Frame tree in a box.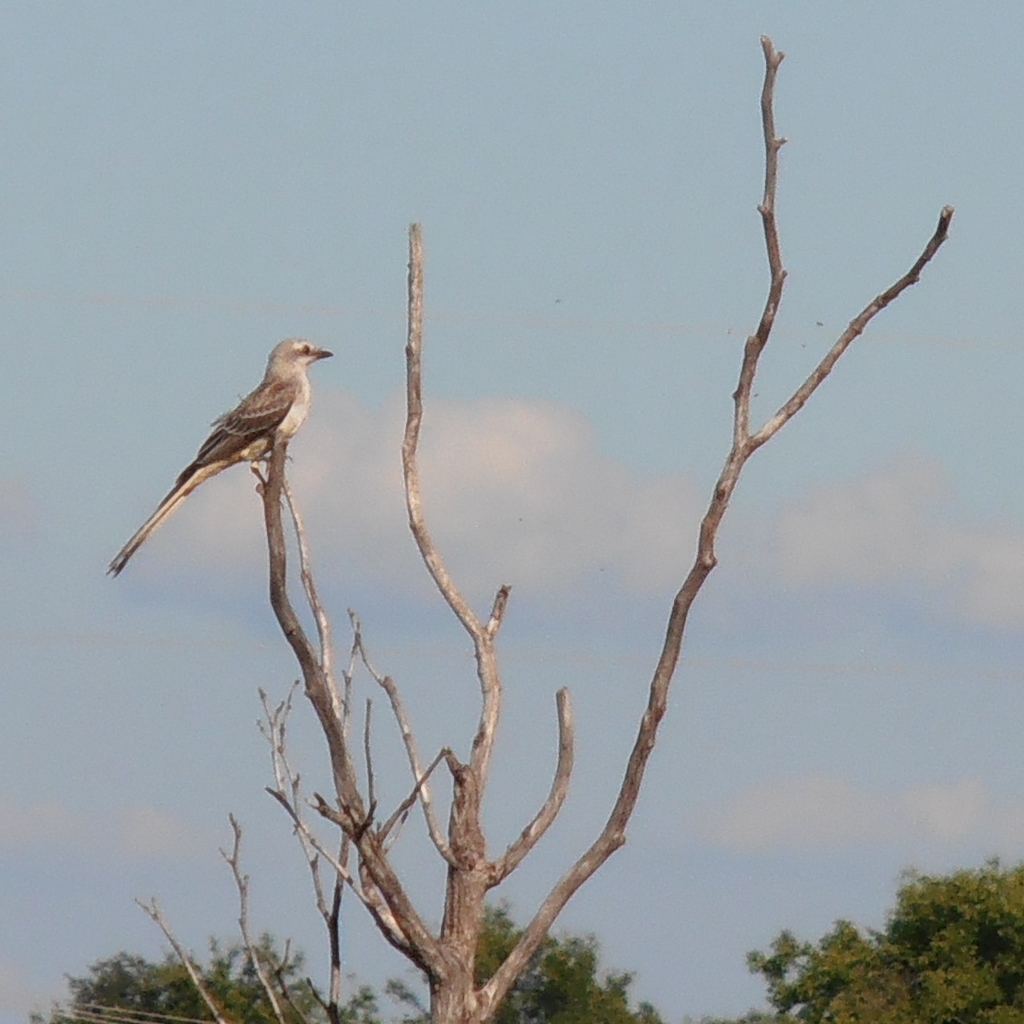
detection(19, 928, 375, 1023).
